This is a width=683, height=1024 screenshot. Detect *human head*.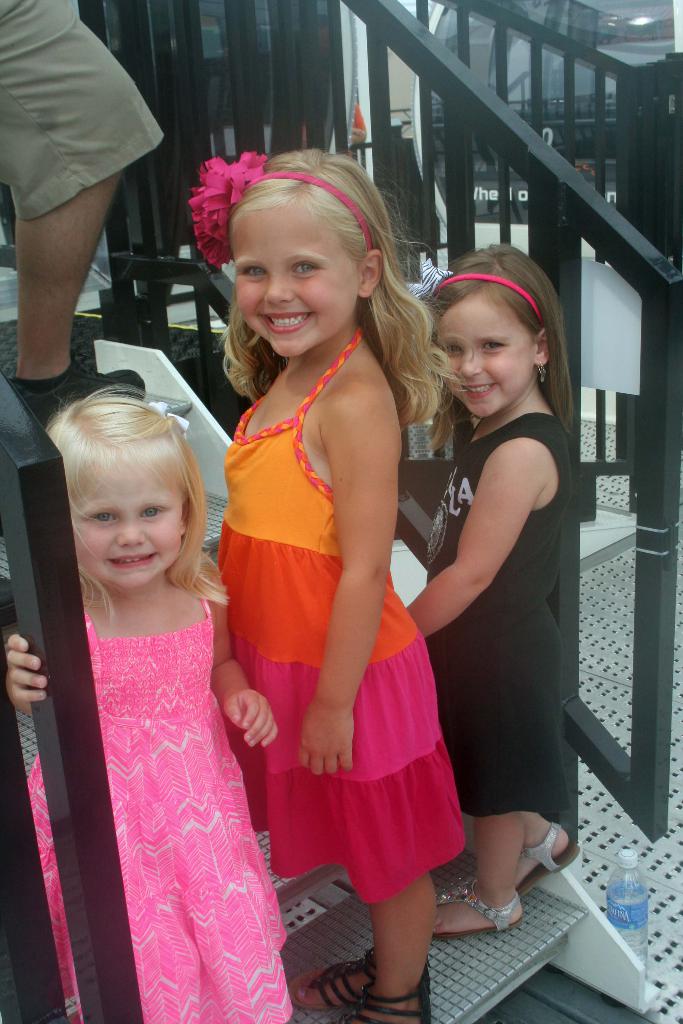
x1=42 y1=396 x2=201 y2=590.
